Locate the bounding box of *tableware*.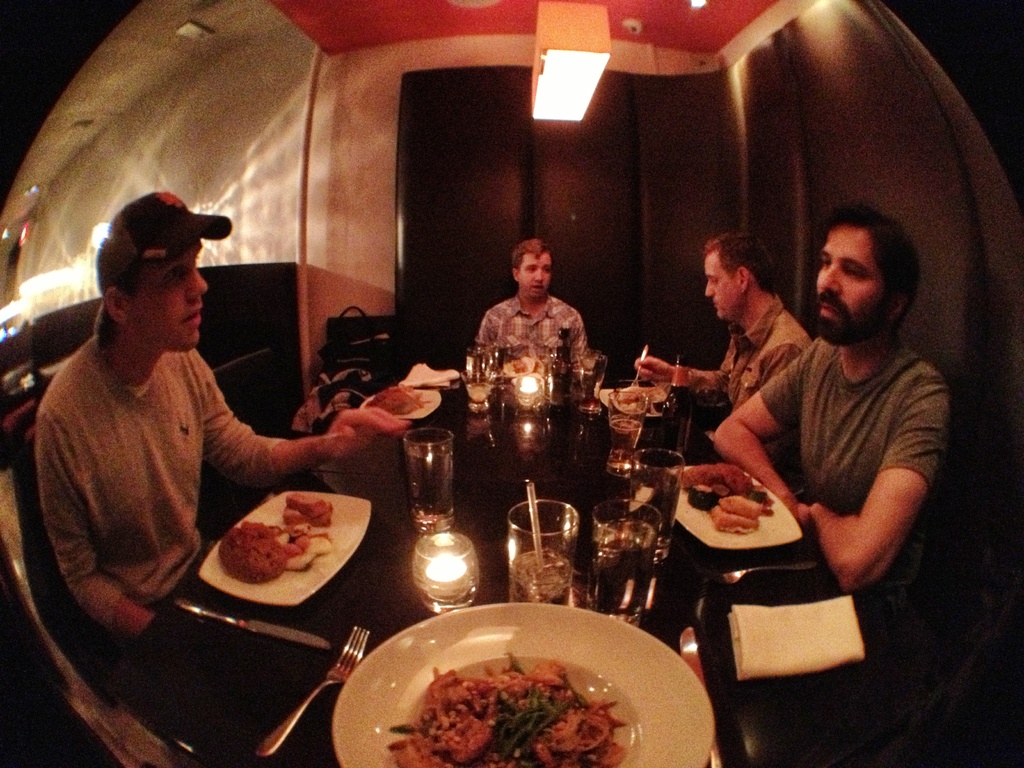
Bounding box: 257/625/370/760.
